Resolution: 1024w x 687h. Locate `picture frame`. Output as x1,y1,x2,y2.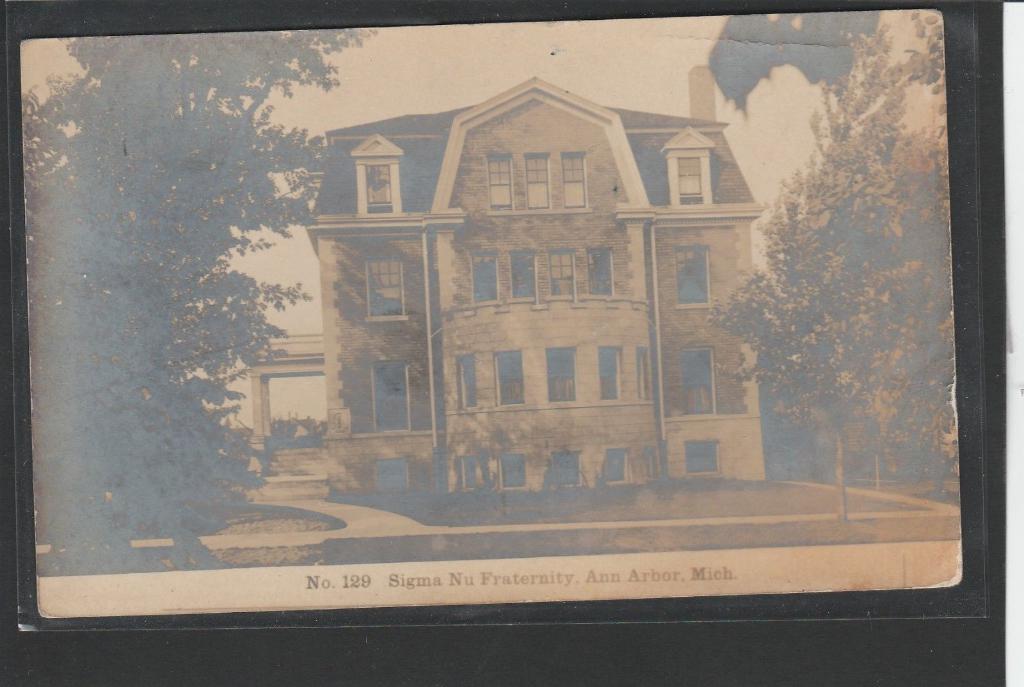
0,2,993,635.
